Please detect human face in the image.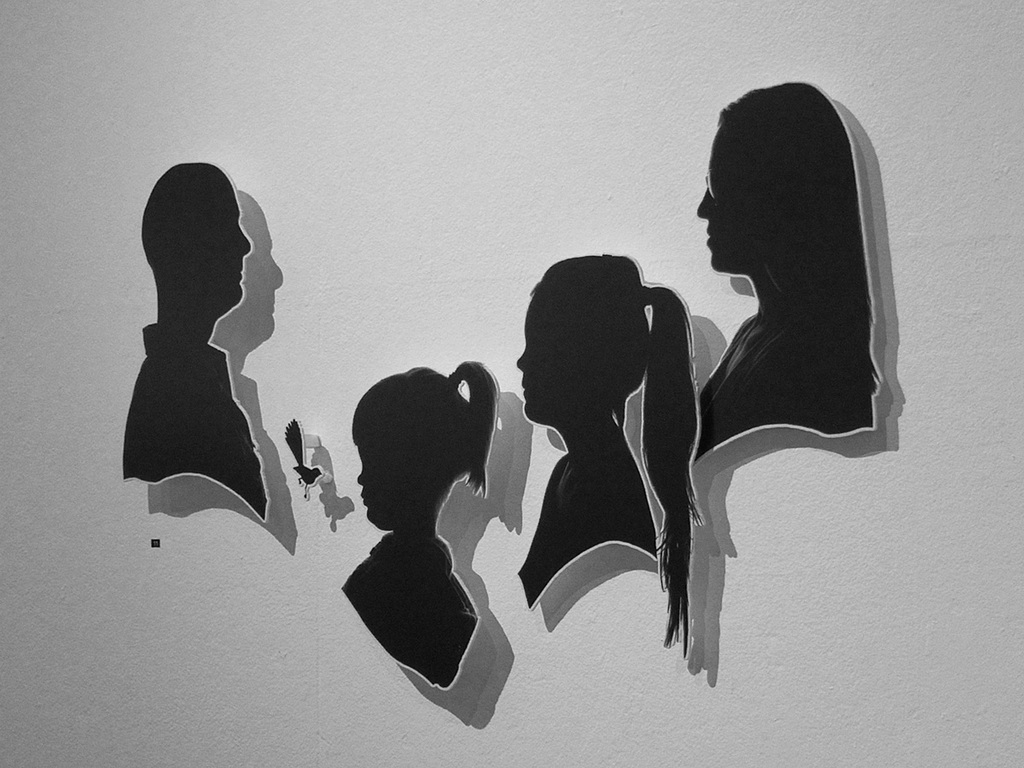
box(515, 288, 589, 424).
